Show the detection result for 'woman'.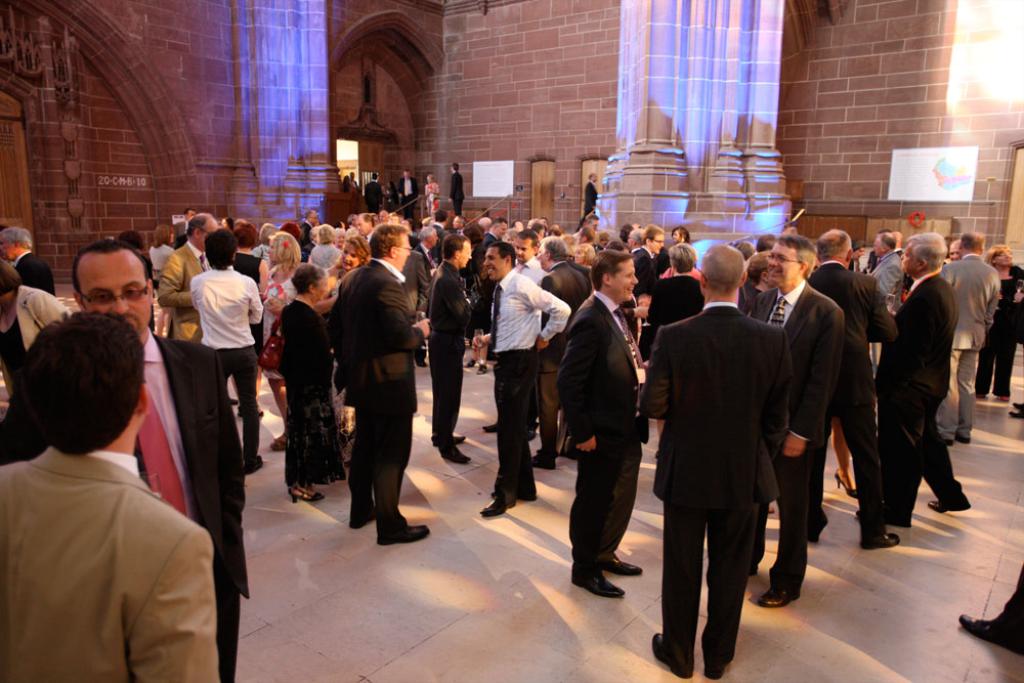
bbox(151, 224, 176, 340).
